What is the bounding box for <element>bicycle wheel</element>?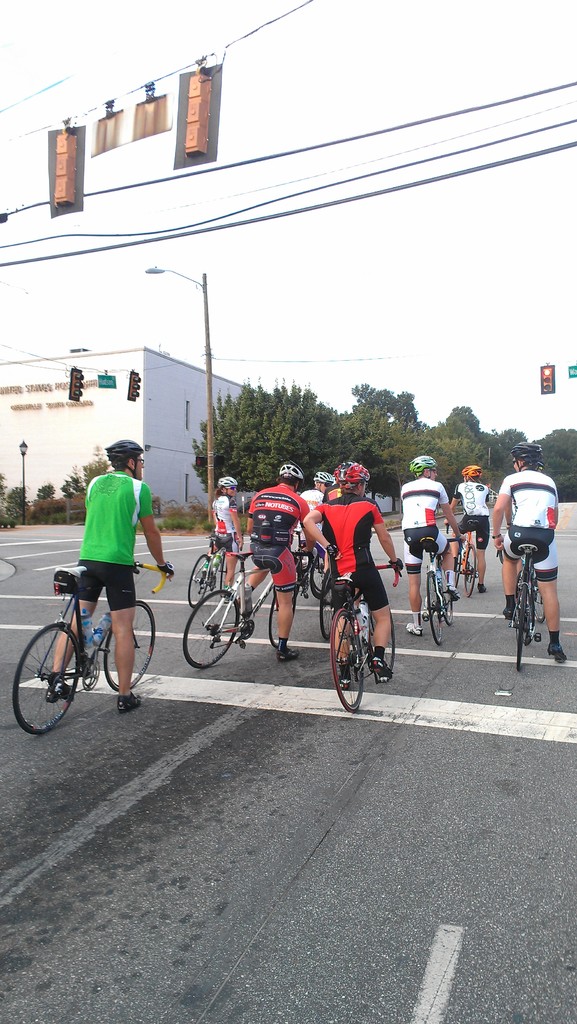
302,552,335,605.
